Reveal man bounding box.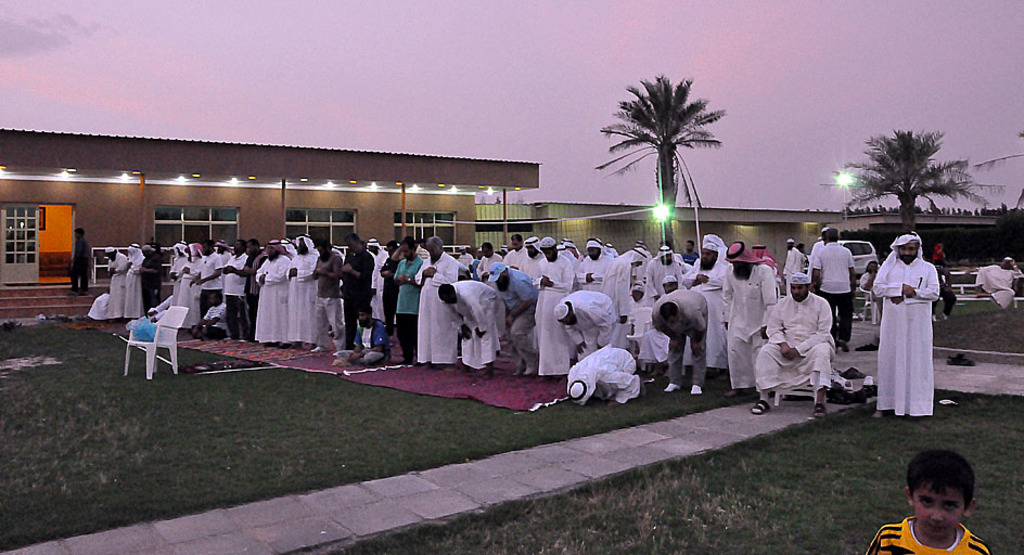
Revealed: Rect(816, 217, 850, 351).
